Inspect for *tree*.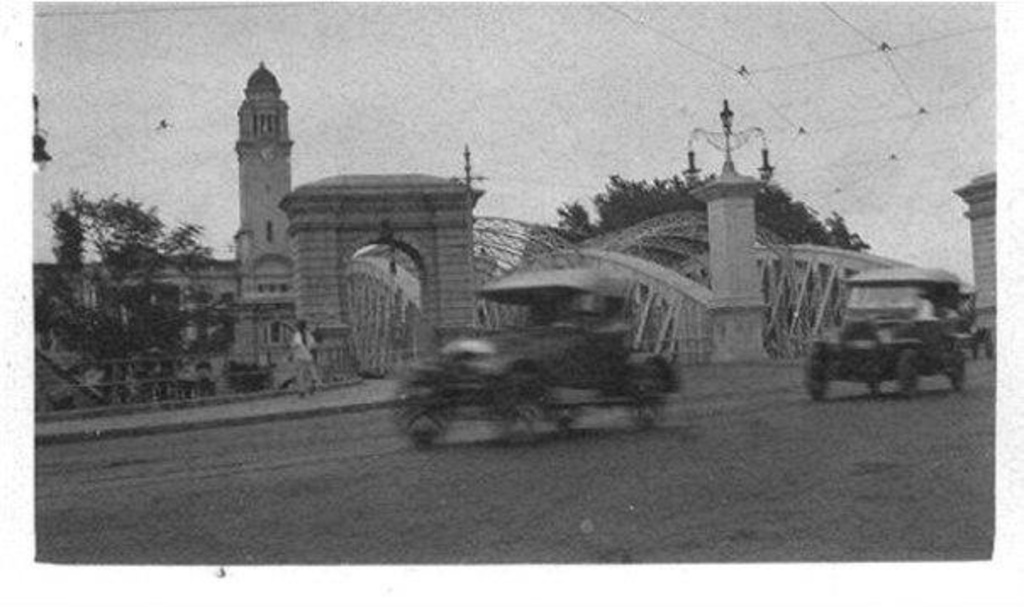
Inspection: pyautogui.locateOnScreen(32, 187, 239, 404).
